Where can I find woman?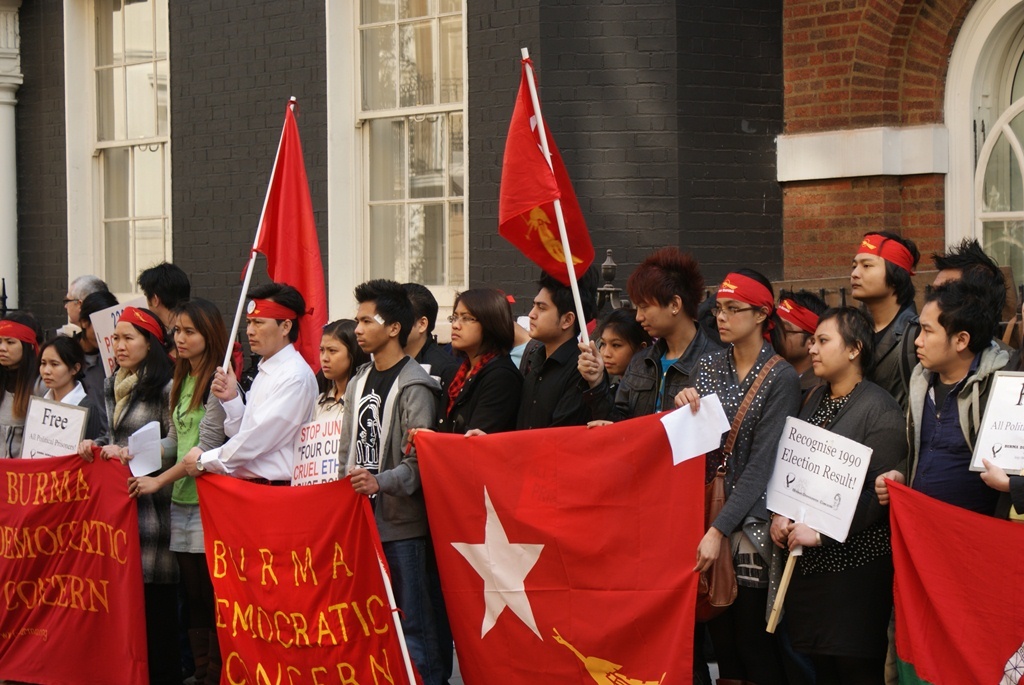
You can find it at 577 311 650 396.
